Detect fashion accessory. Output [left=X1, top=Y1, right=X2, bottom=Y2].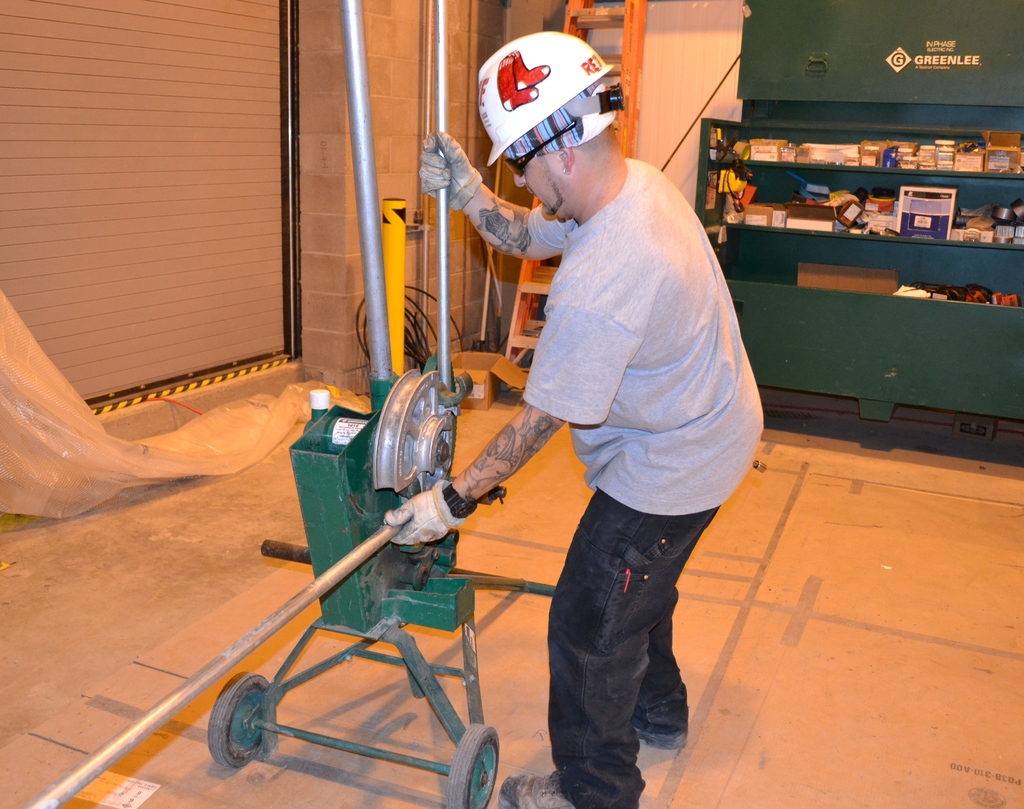
[left=632, top=723, right=694, bottom=752].
